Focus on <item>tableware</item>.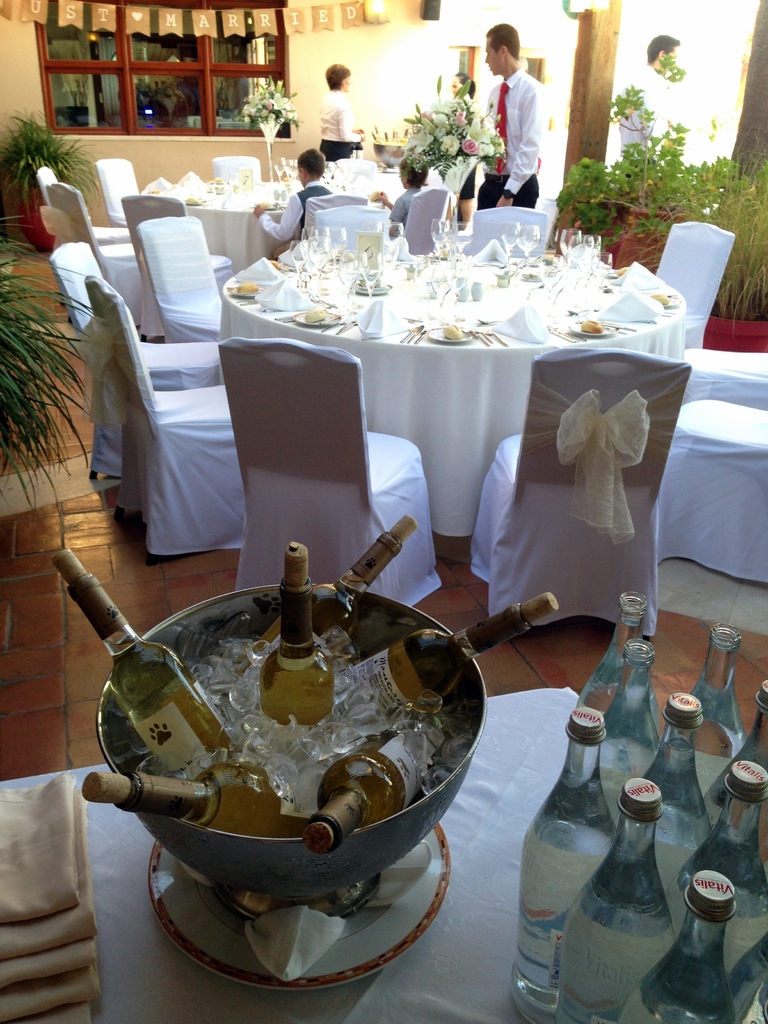
Focused at bbox(287, 156, 303, 180).
